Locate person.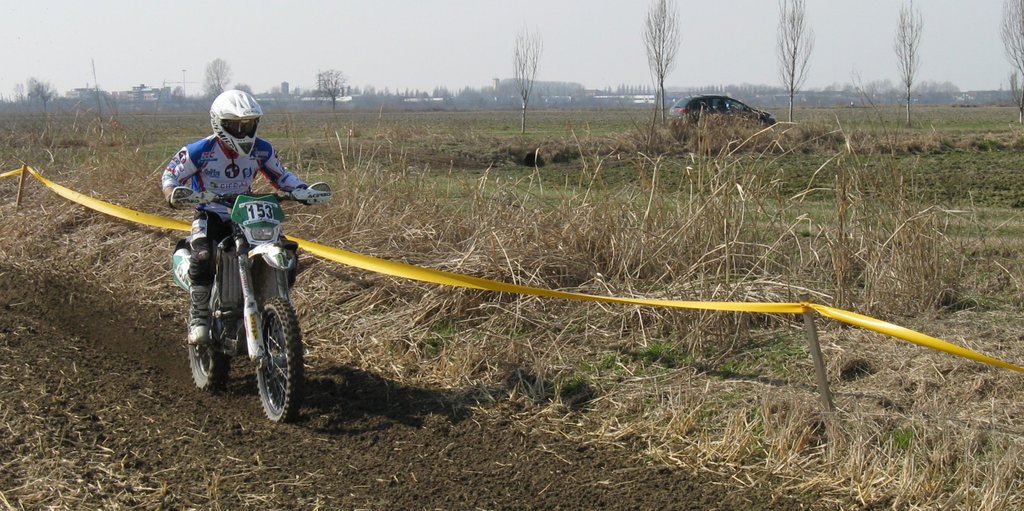
Bounding box: {"x1": 156, "y1": 82, "x2": 314, "y2": 350}.
